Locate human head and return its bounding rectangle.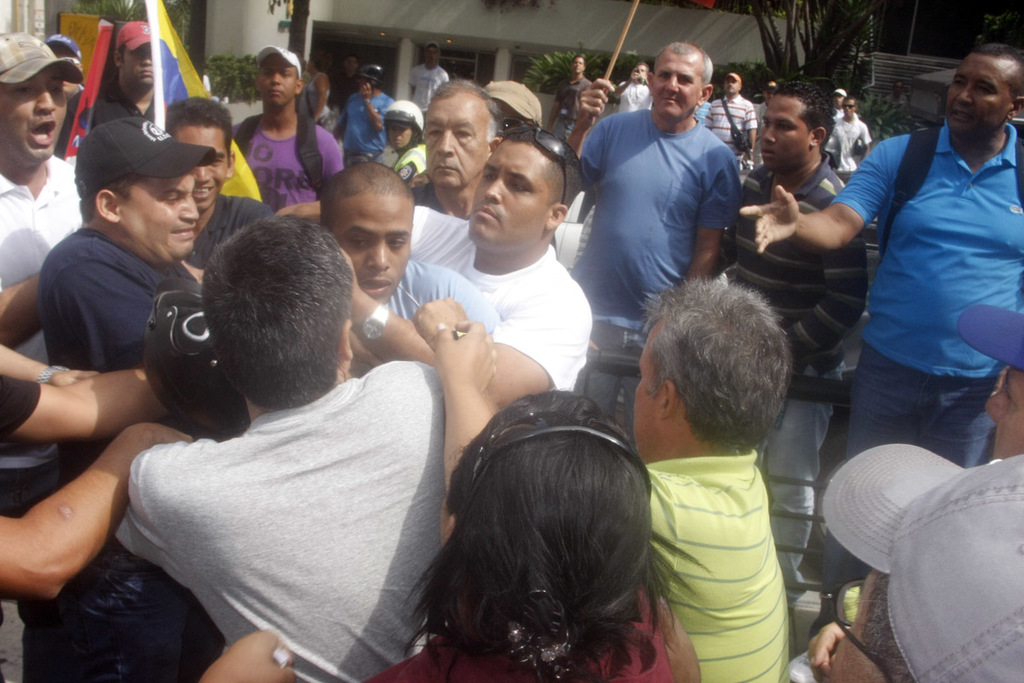
[381,102,422,149].
